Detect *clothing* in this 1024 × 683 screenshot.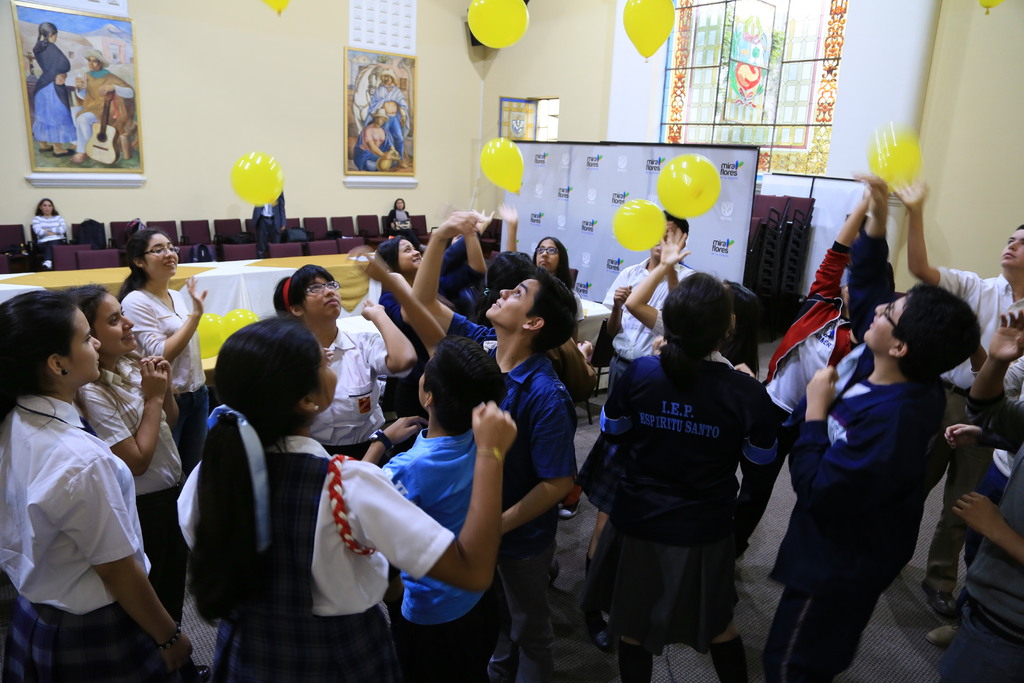
Detection: {"x1": 943, "y1": 388, "x2": 1023, "y2": 682}.
